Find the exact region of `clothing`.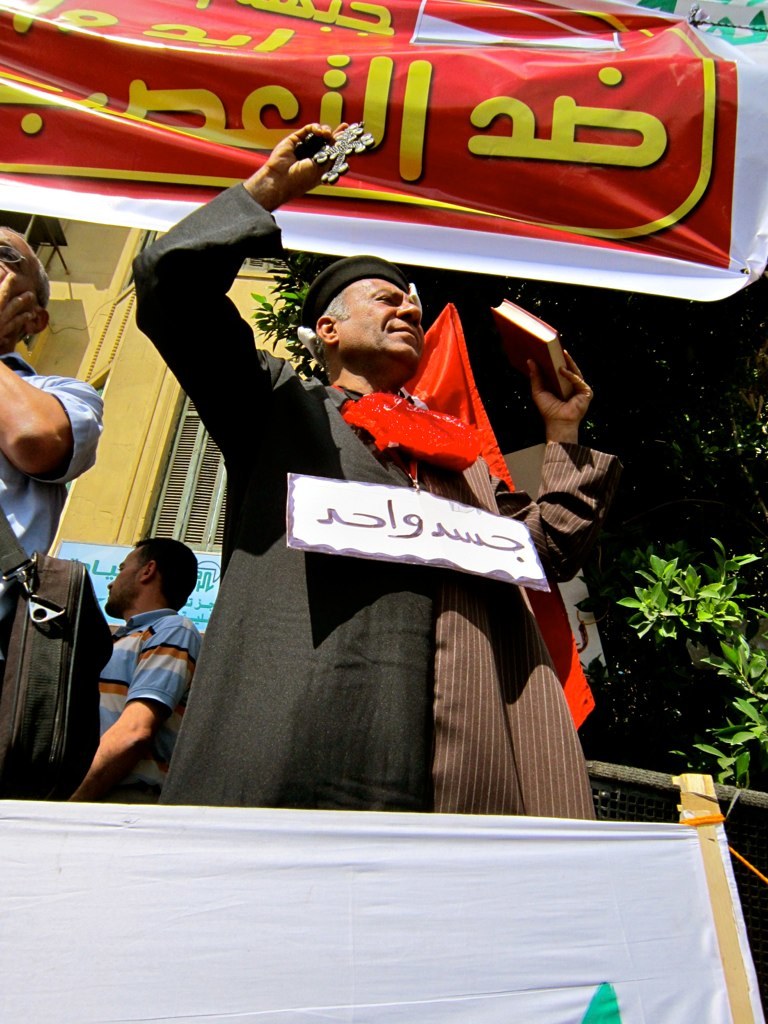
Exact region: x1=102, y1=606, x2=199, y2=776.
